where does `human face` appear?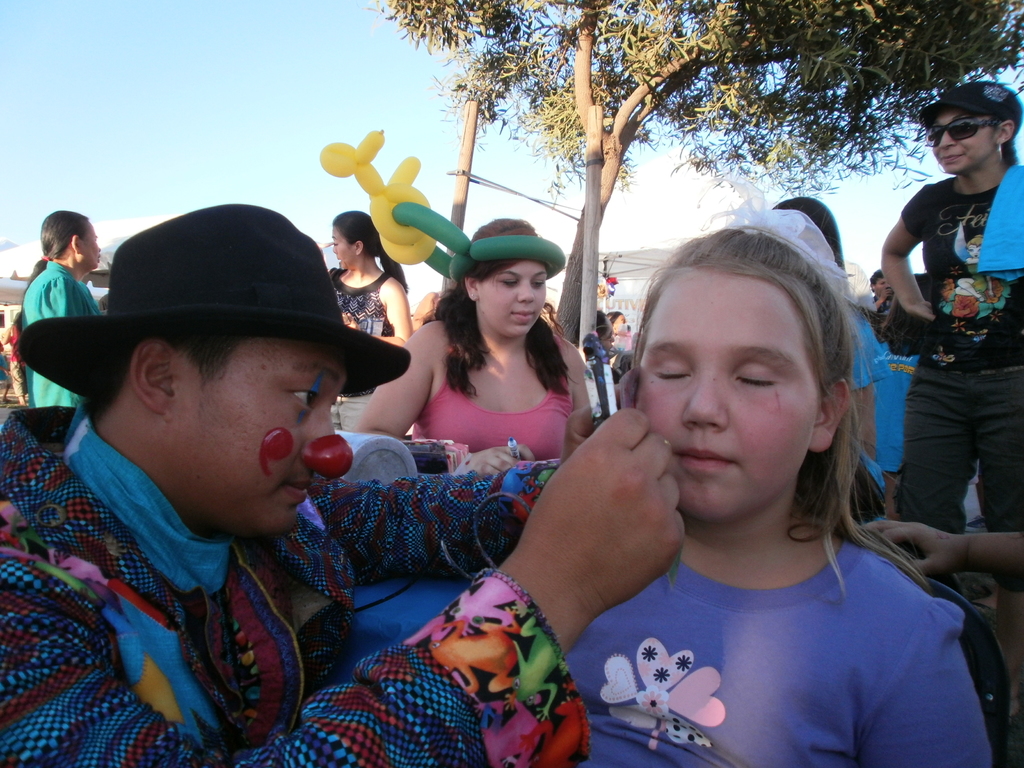
Appears at detection(641, 273, 832, 530).
